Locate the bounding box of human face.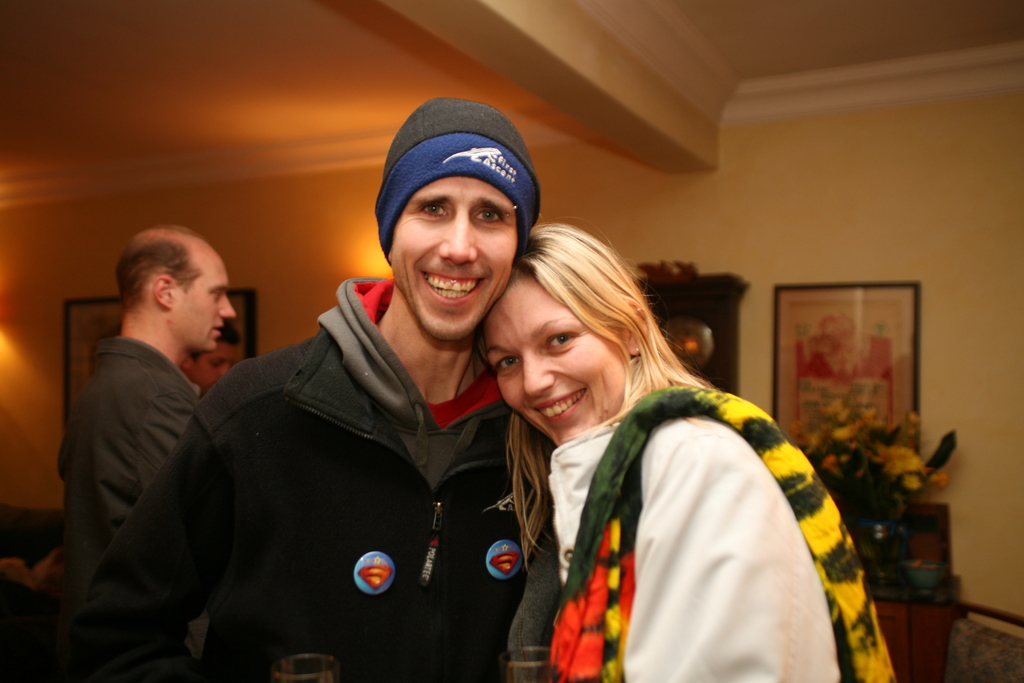
Bounding box: Rect(486, 277, 627, 441).
